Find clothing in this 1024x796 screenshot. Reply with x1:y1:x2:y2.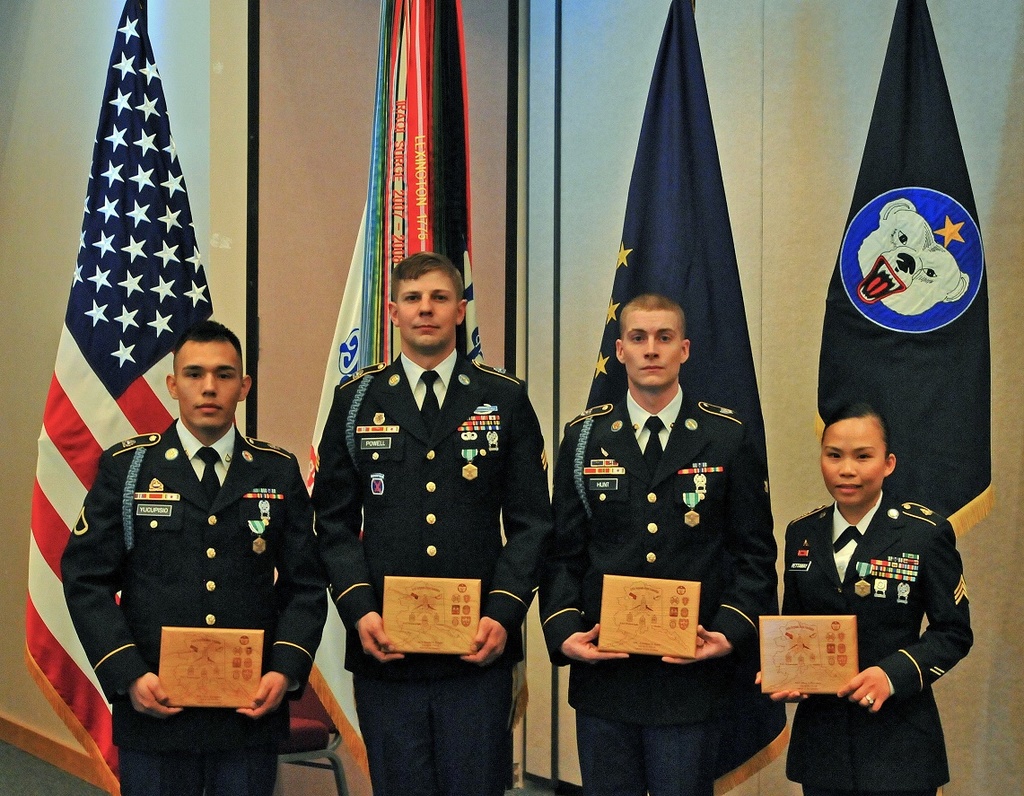
64:418:326:795.
